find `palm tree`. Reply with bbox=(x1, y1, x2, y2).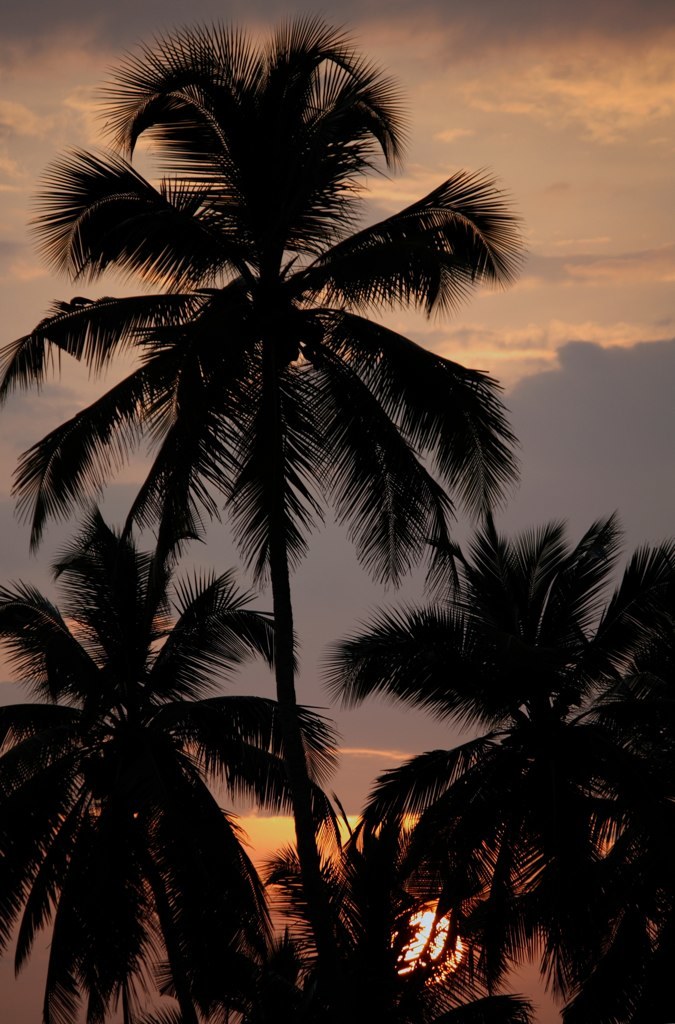
bbox=(317, 476, 674, 1023).
